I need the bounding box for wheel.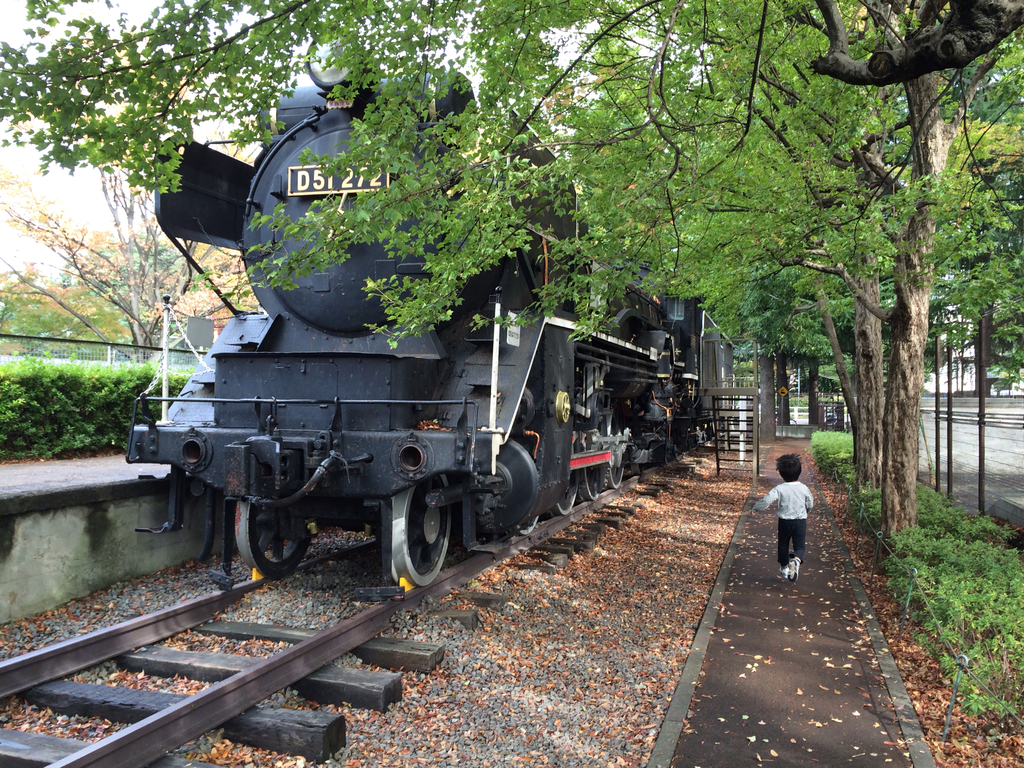
Here it is: <bbox>602, 465, 630, 491</bbox>.
